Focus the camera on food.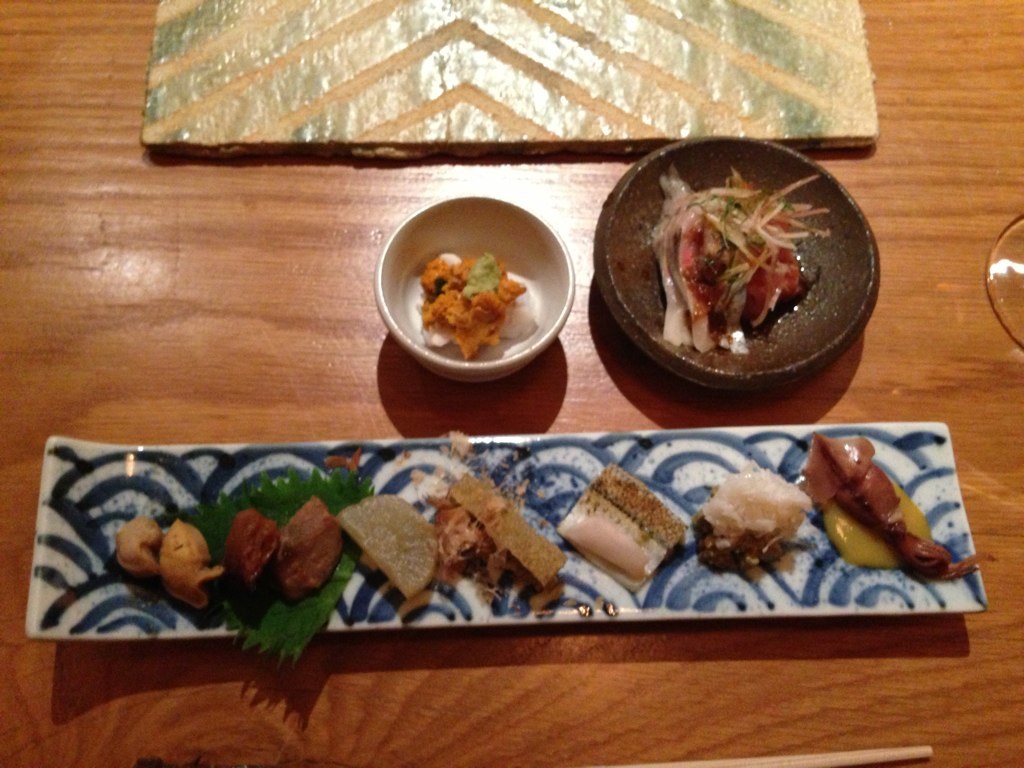
Focus region: x1=419, y1=247, x2=547, y2=357.
